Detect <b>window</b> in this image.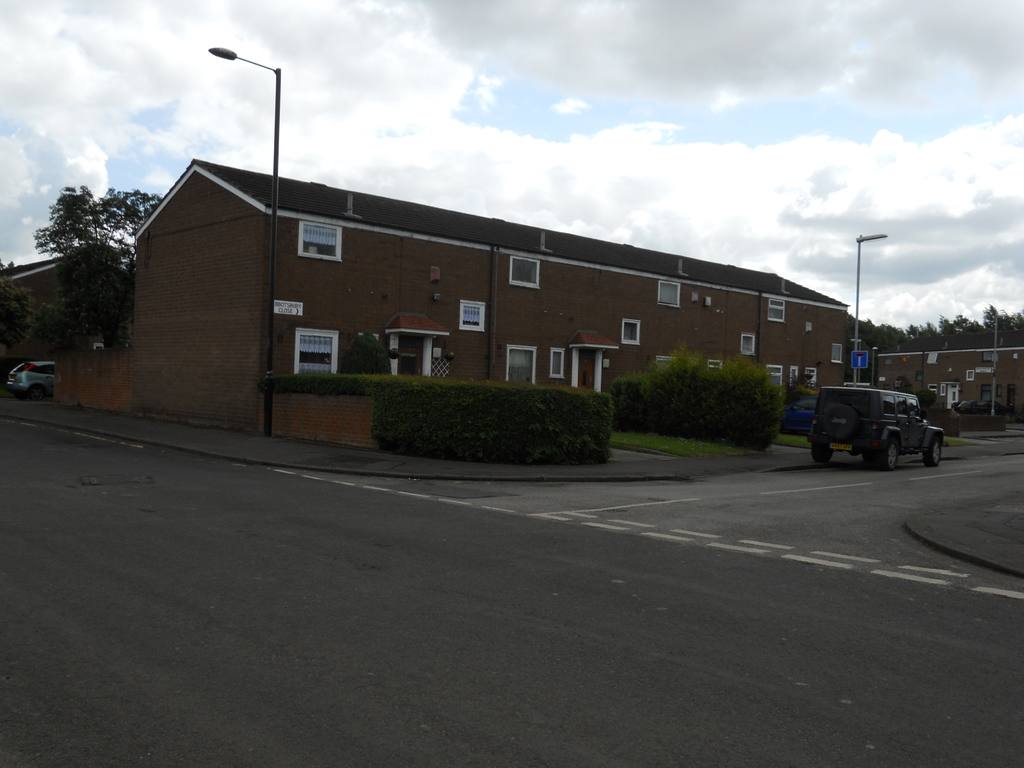
Detection: x1=708 y1=362 x2=721 y2=374.
